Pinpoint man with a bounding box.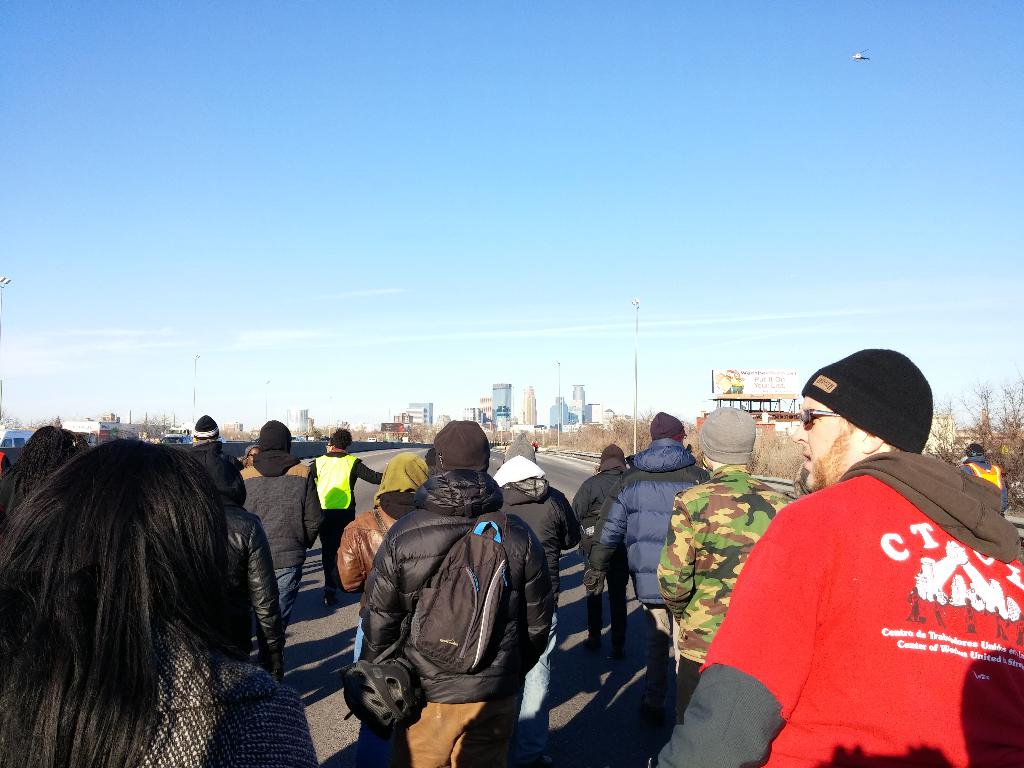
482,426,580,767.
